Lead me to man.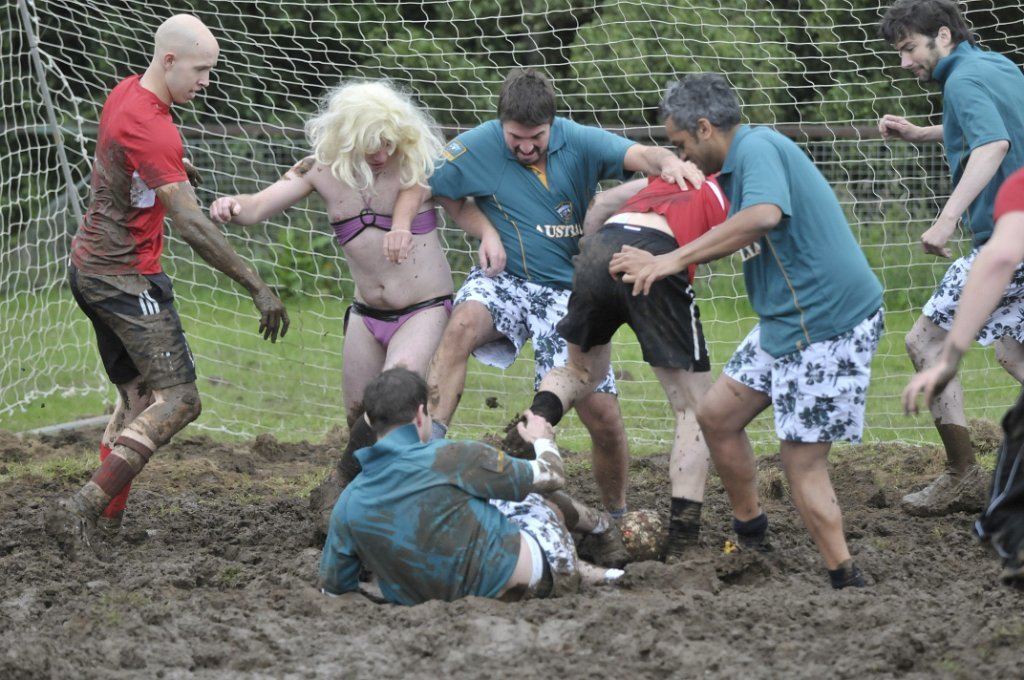
Lead to box=[608, 65, 886, 598].
